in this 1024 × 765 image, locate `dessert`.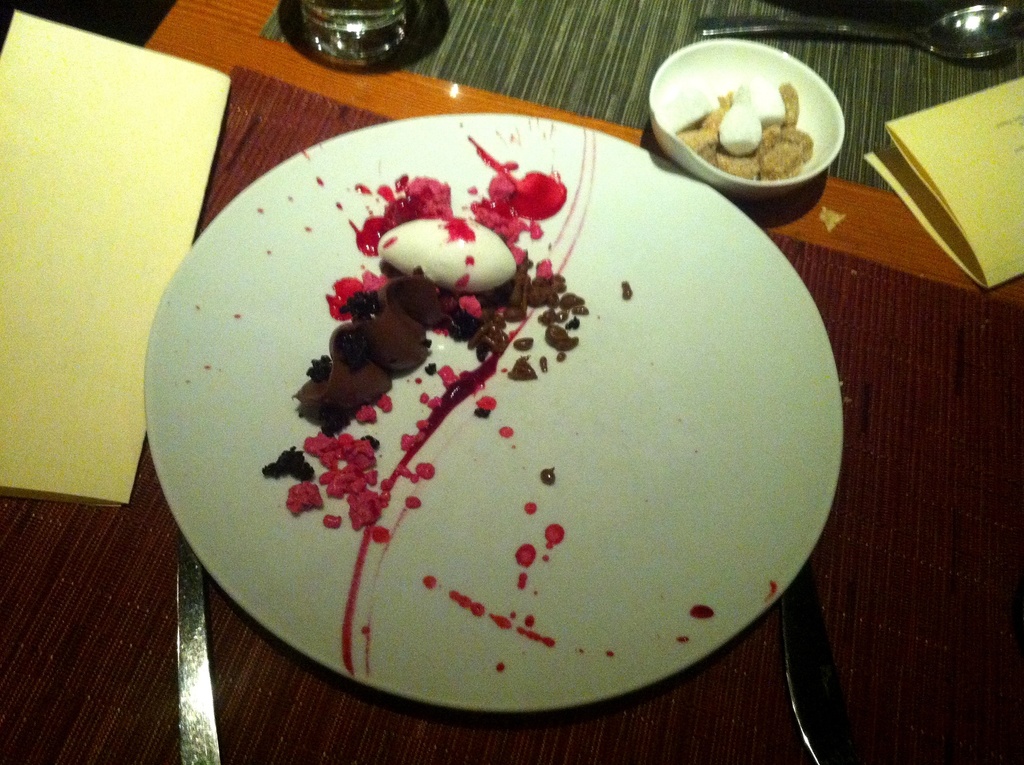
Bounding box: <bbox>259, 136, 636, 672</bbox>.
